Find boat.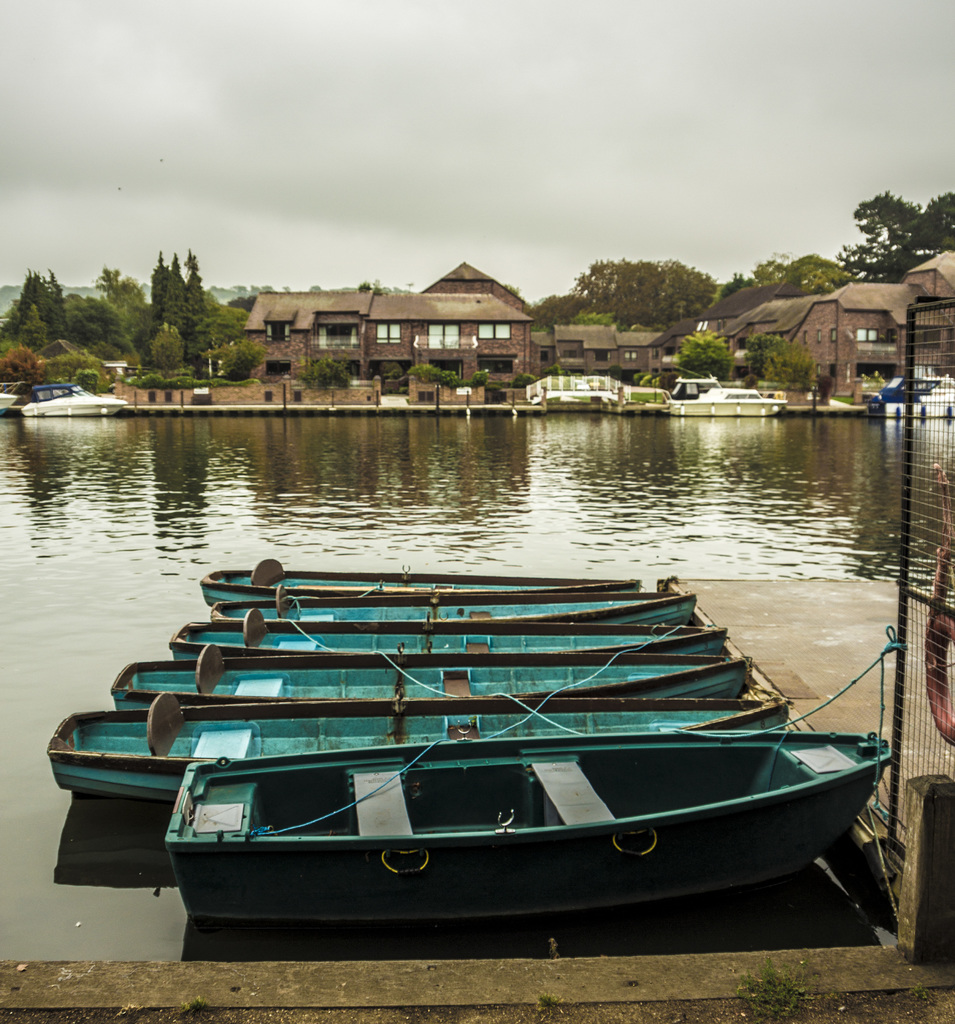
<bbox>860, 369, 954, 424</bbox>.
